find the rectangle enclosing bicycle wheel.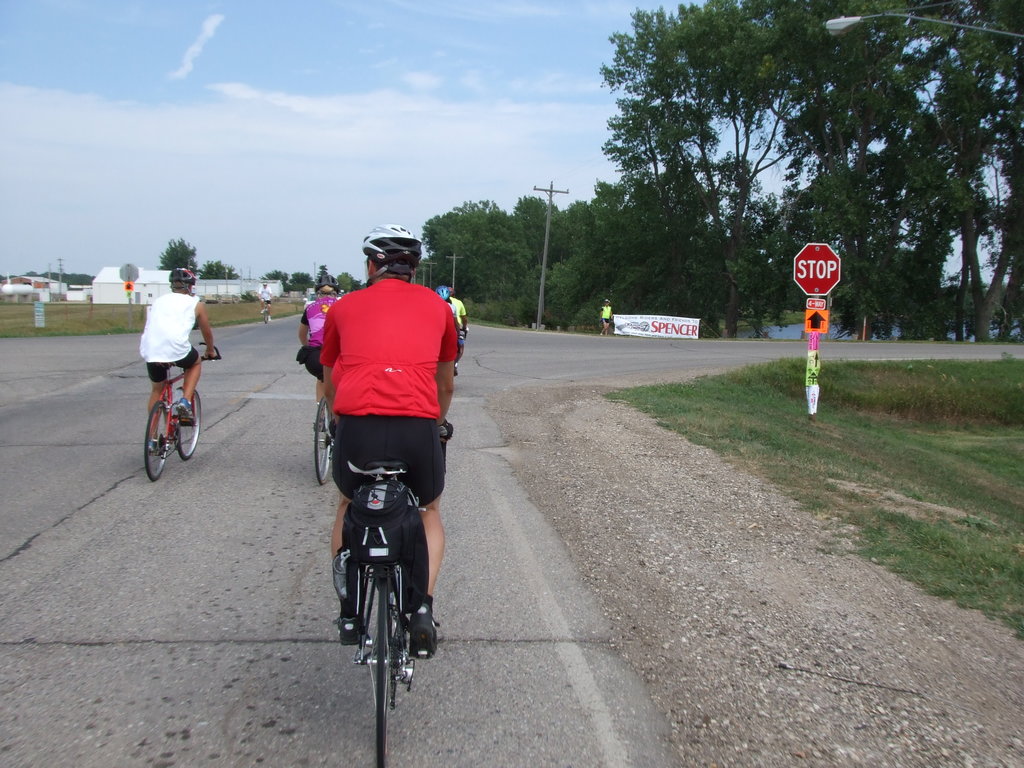
left=175, top=388, right=204, bottom=463.
